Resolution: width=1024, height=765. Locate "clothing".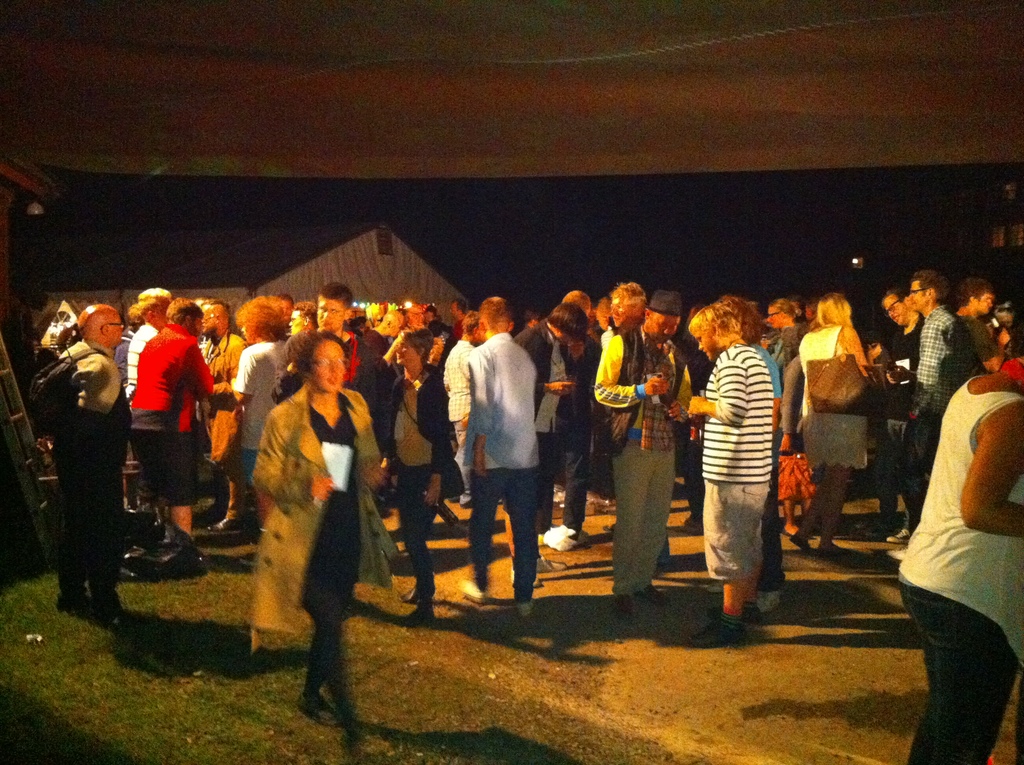
select_region(445, 303, 554, 577).
